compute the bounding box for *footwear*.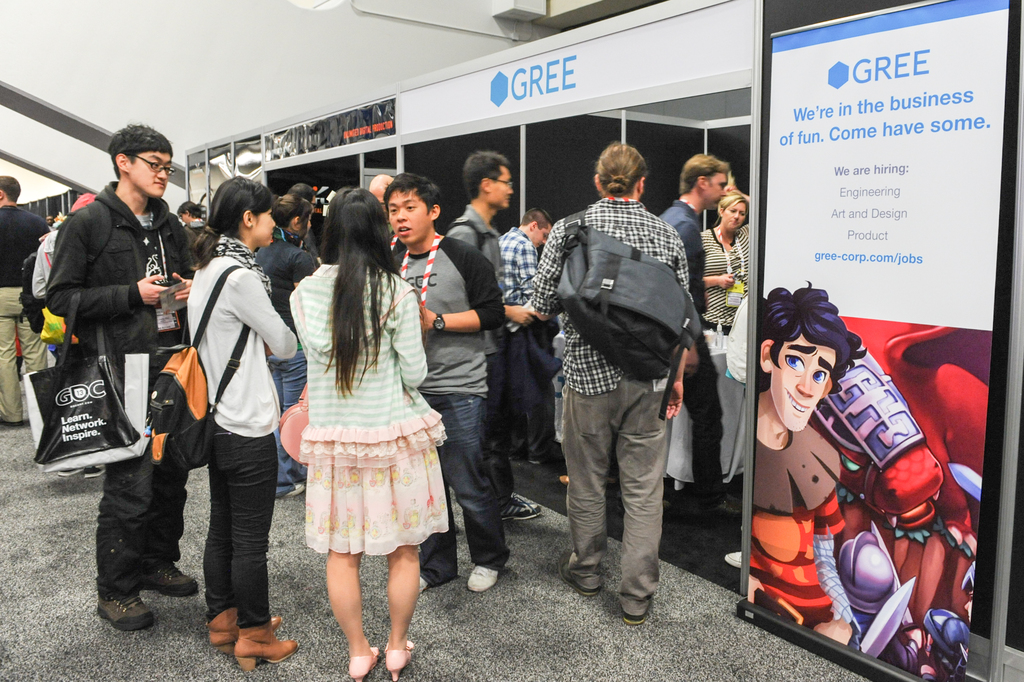
{"left": 280, "top": 482, "right": 303, "bottom": 499}.
